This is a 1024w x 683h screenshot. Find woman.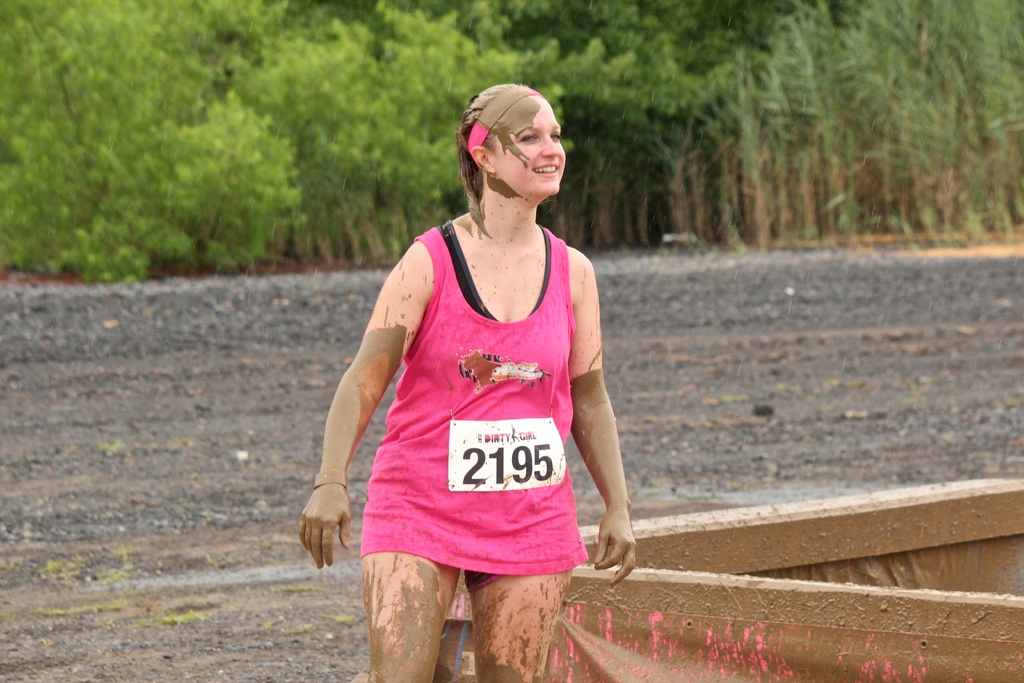
Bounding box: (321,76,628,633).
